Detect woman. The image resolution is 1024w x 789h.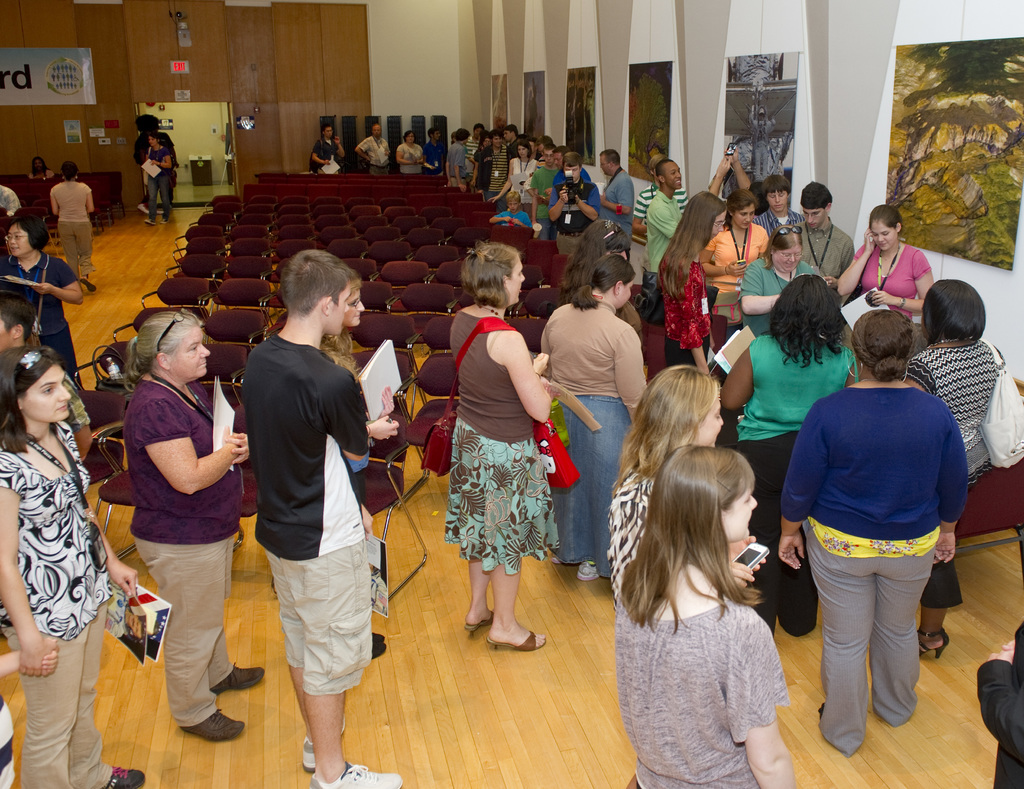
<box>558,209,647,351</box>.
